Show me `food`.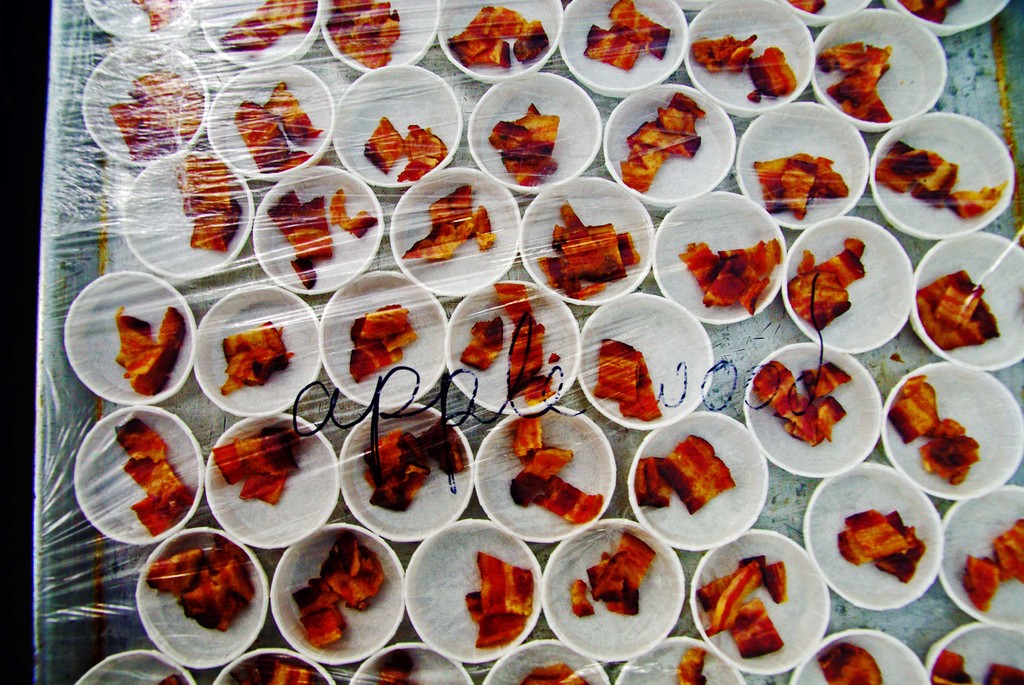
`food` is here: l=467, t=591, r=529, b=651.
